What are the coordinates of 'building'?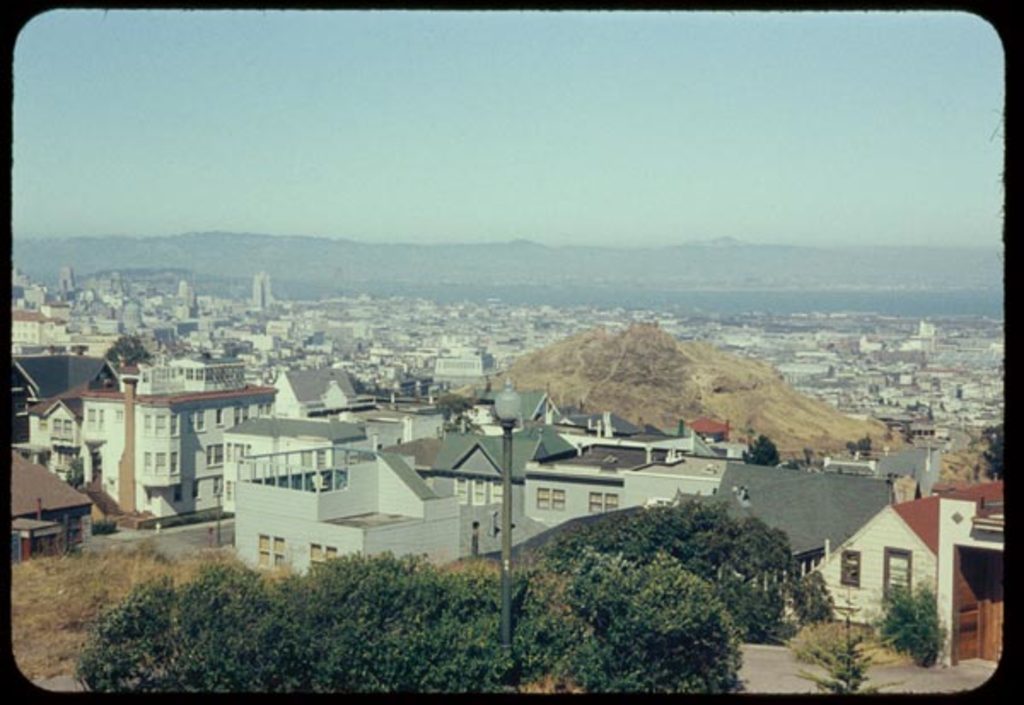
<bbox>80, 357, 276, 517</bbox>.
